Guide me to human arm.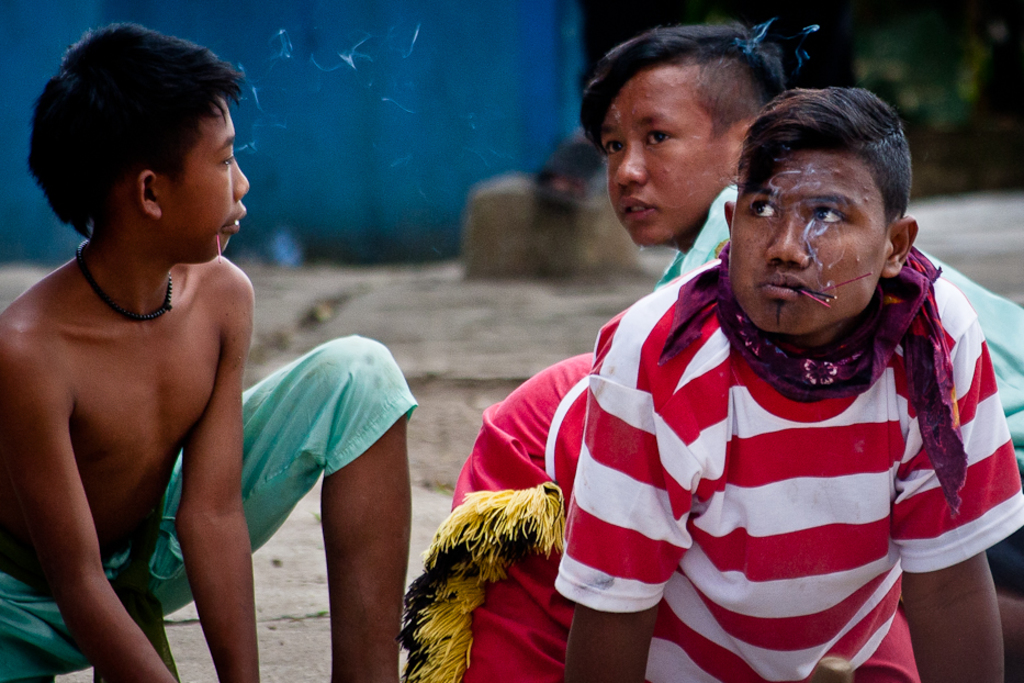
Guidance: [left=892, top=288, right=1023, bottom=682].
